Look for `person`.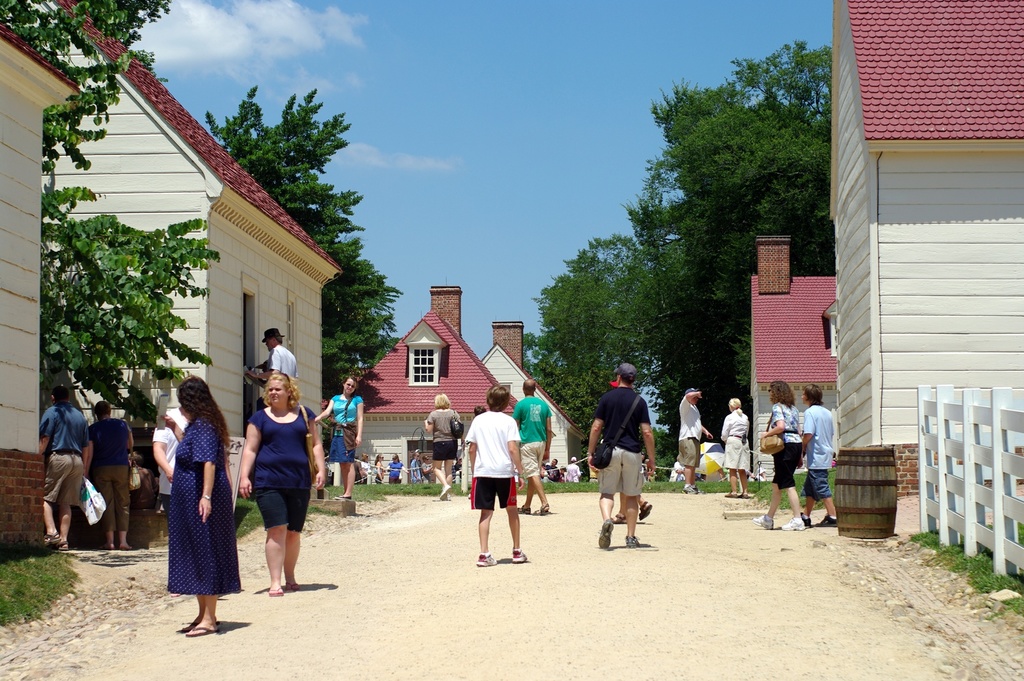
Found: select_region(240, 374, 335, 601).
